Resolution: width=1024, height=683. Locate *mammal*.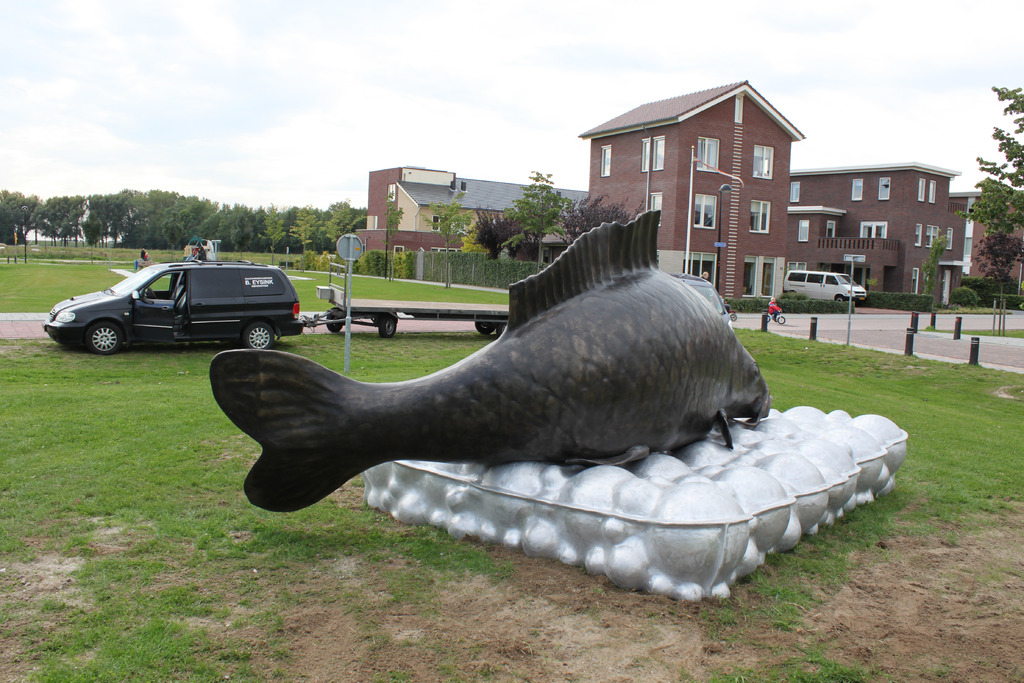
crop(767, 297, 782, 319).
